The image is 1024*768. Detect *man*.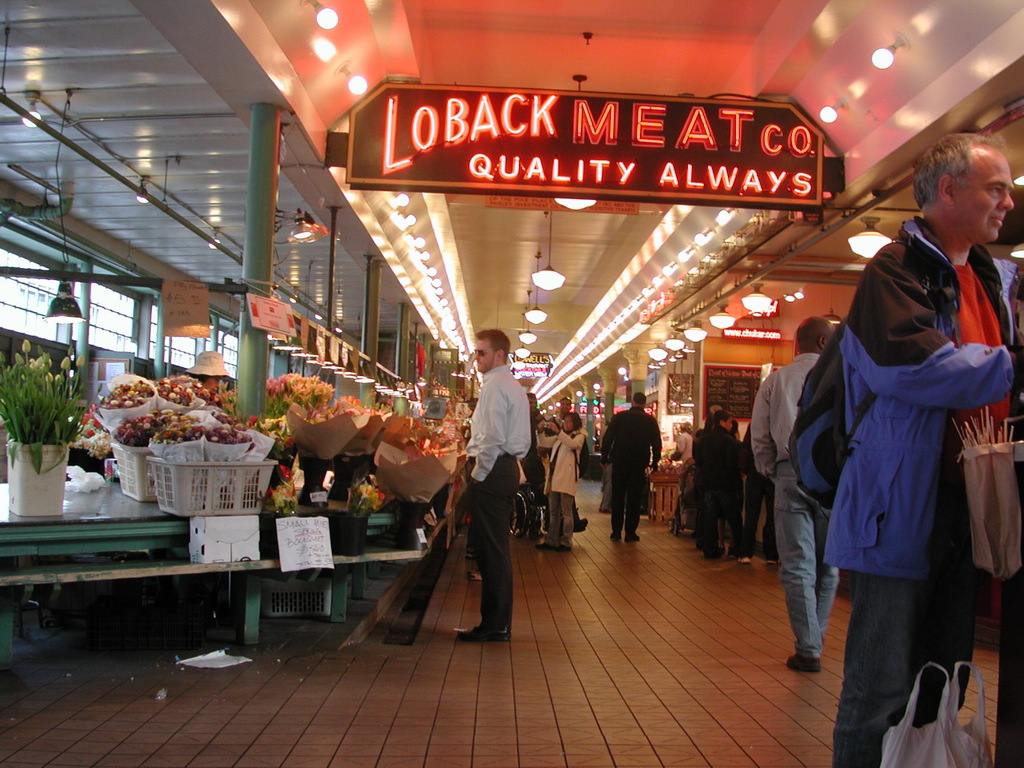
Detection: l=460, t=330, r=534, b=640.
